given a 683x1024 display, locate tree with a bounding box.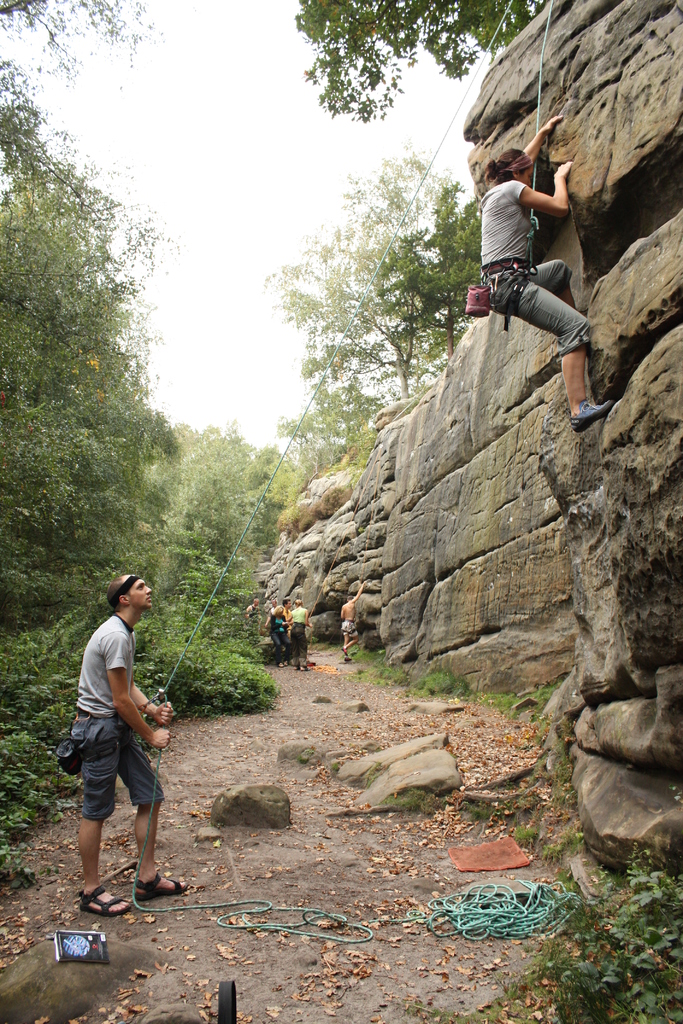
Located: 0:0:567:121.
